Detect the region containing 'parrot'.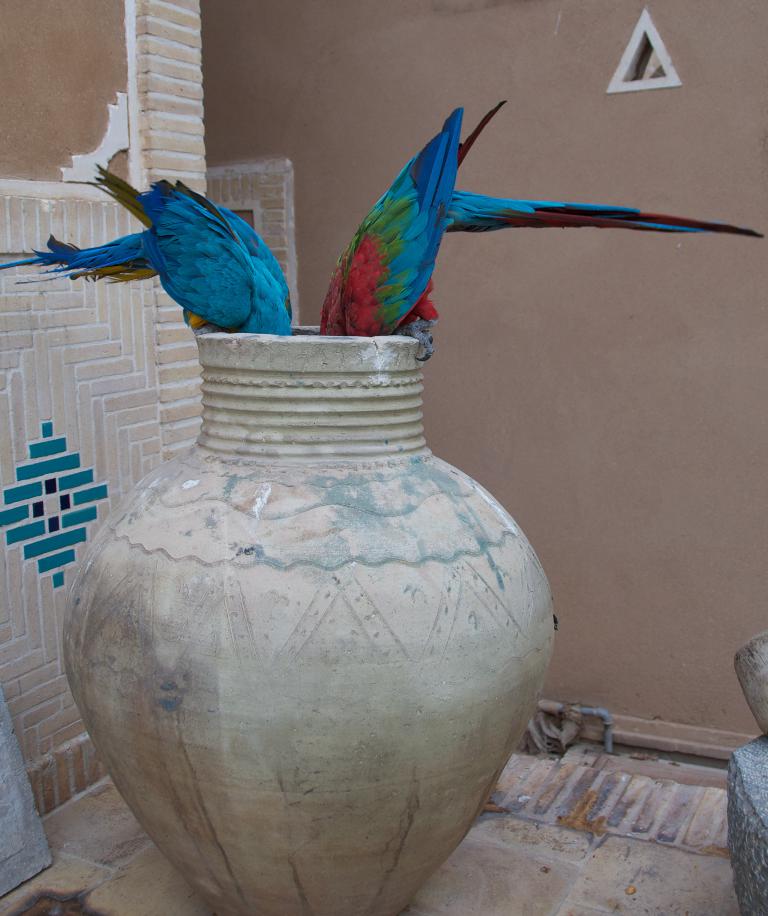
(x1=320, y1=101, x2=765, y2=364).
